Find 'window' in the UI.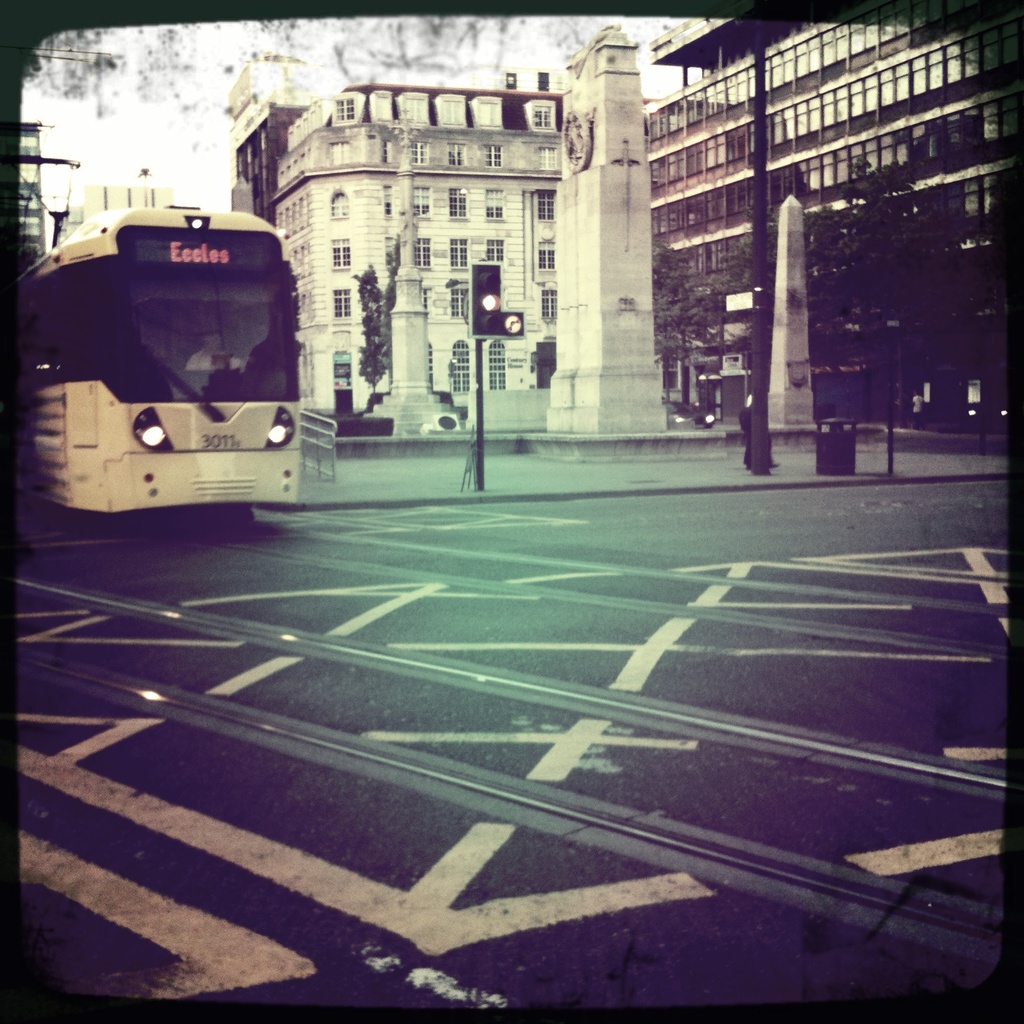
UI element at Rect(410, 182, 431, 221).
